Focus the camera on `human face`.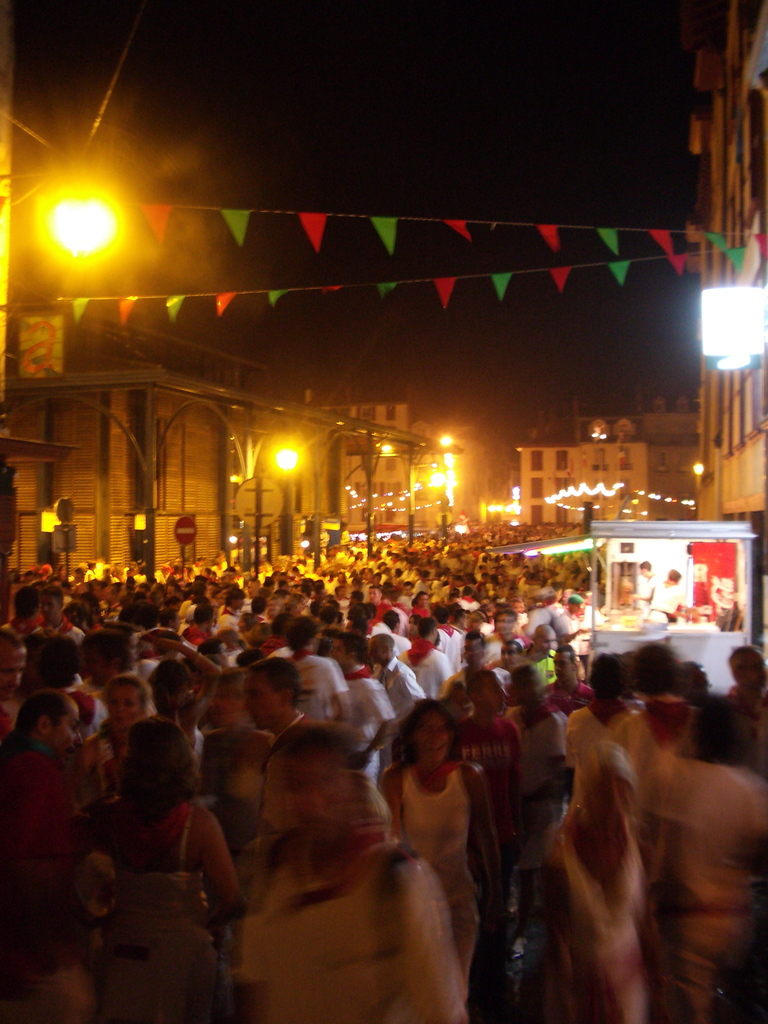
Focus region: box(412, 714, 457, 760).
